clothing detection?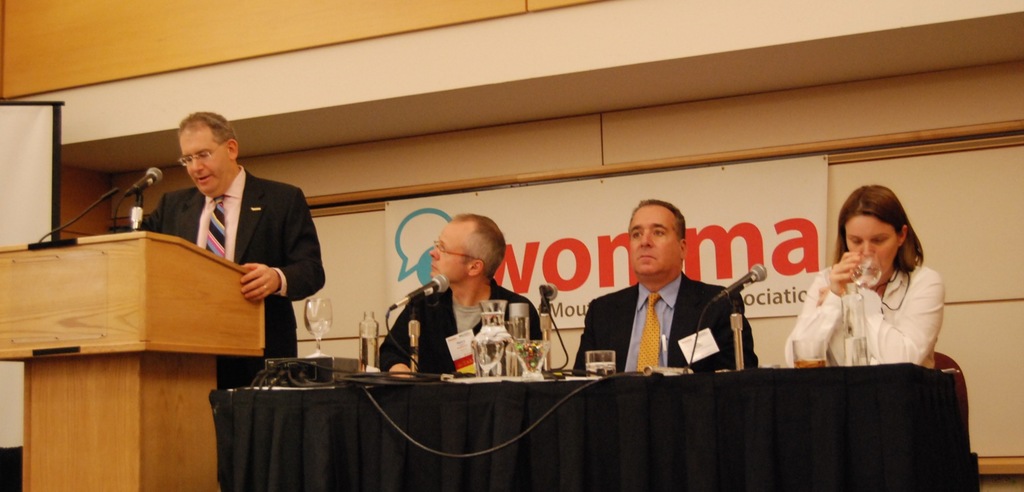
<bbox>132, 170, 330, 391</bbox>
